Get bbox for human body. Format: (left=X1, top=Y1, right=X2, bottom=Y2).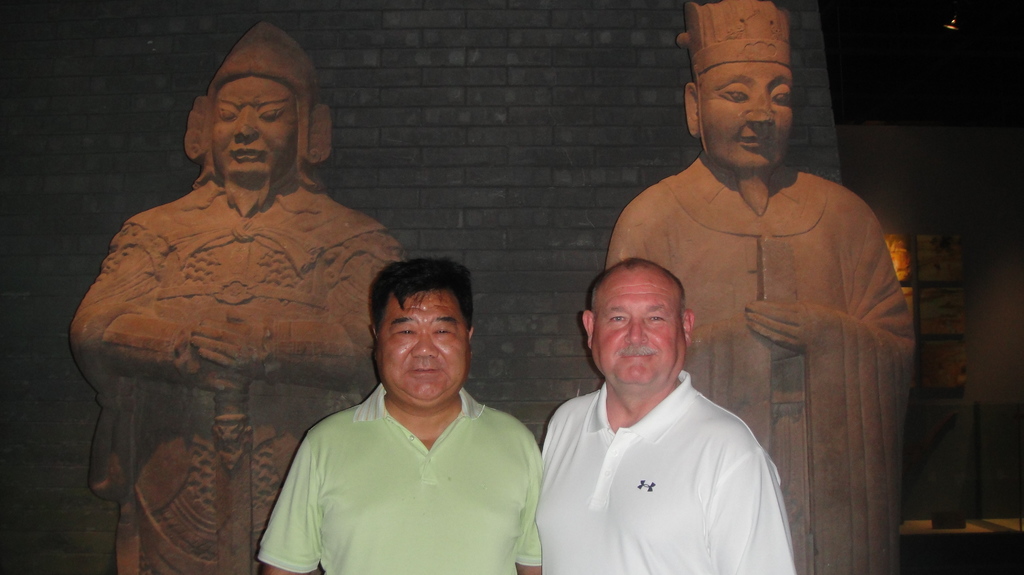
(left=65, top=13, right=403, bottom=574).
